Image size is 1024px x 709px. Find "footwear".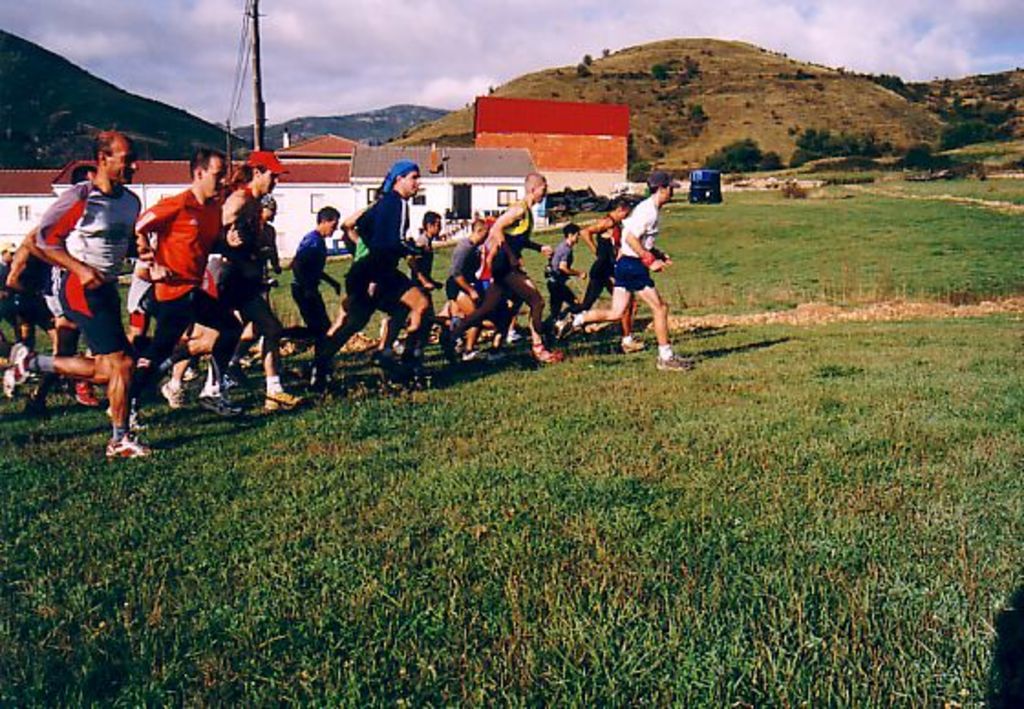
461,347,485,364.
